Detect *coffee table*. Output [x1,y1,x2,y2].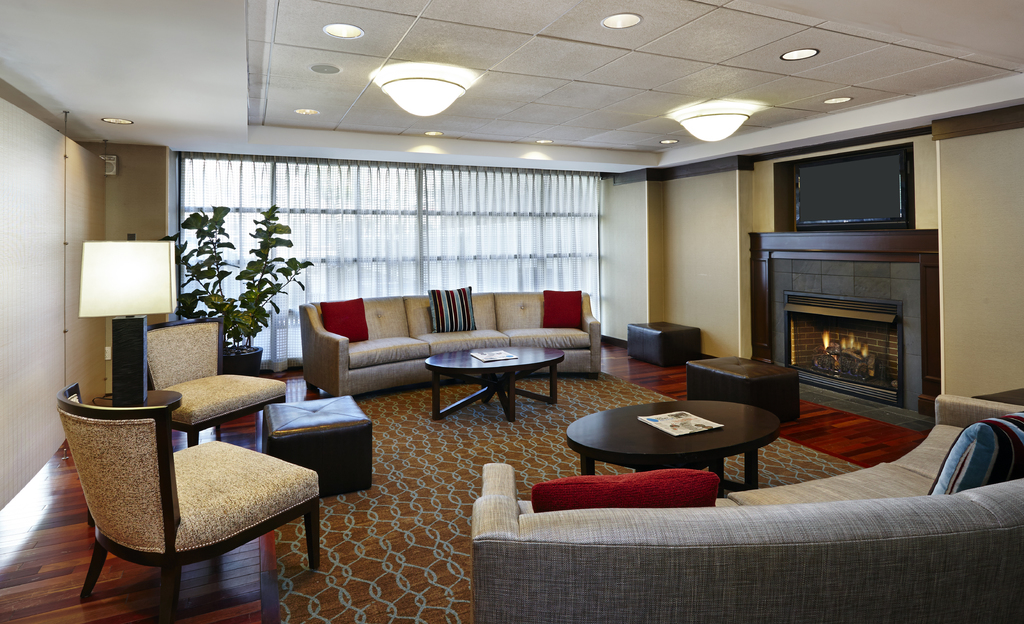
[425,349,565,429].
